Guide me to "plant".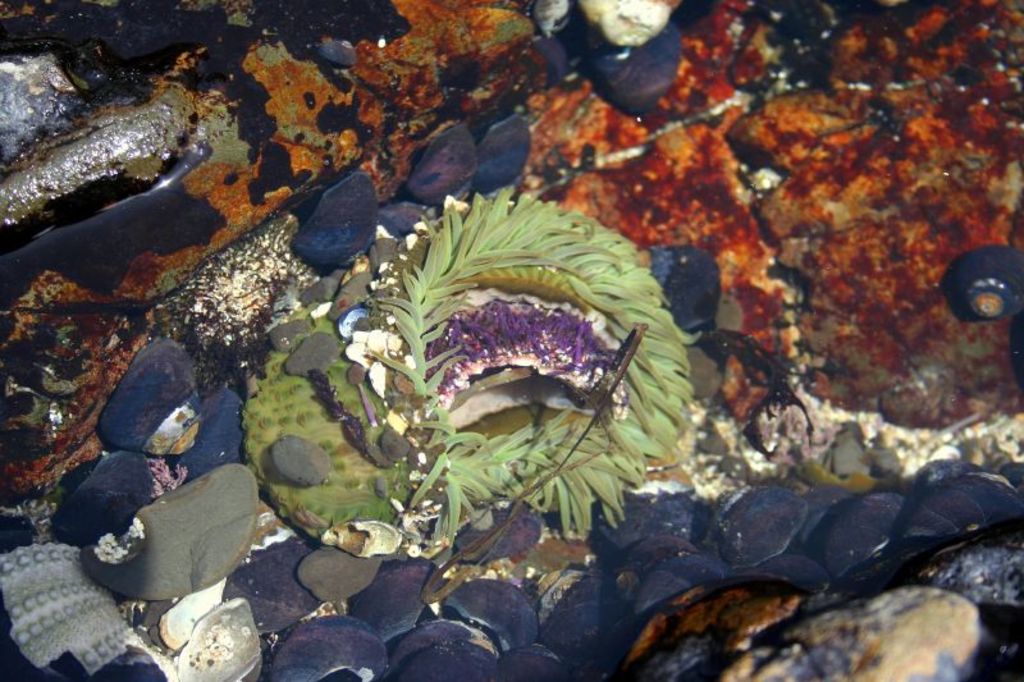
Guidance: locate(324, 183, 719, 554).
